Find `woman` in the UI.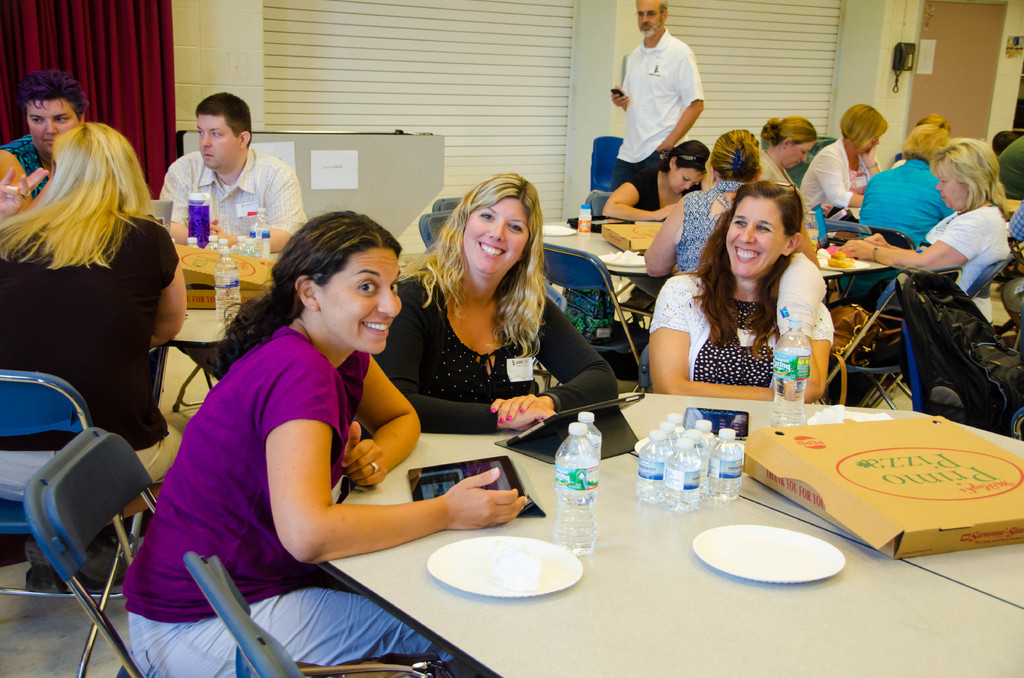
UI element at region(372, 171, 620, 435).
